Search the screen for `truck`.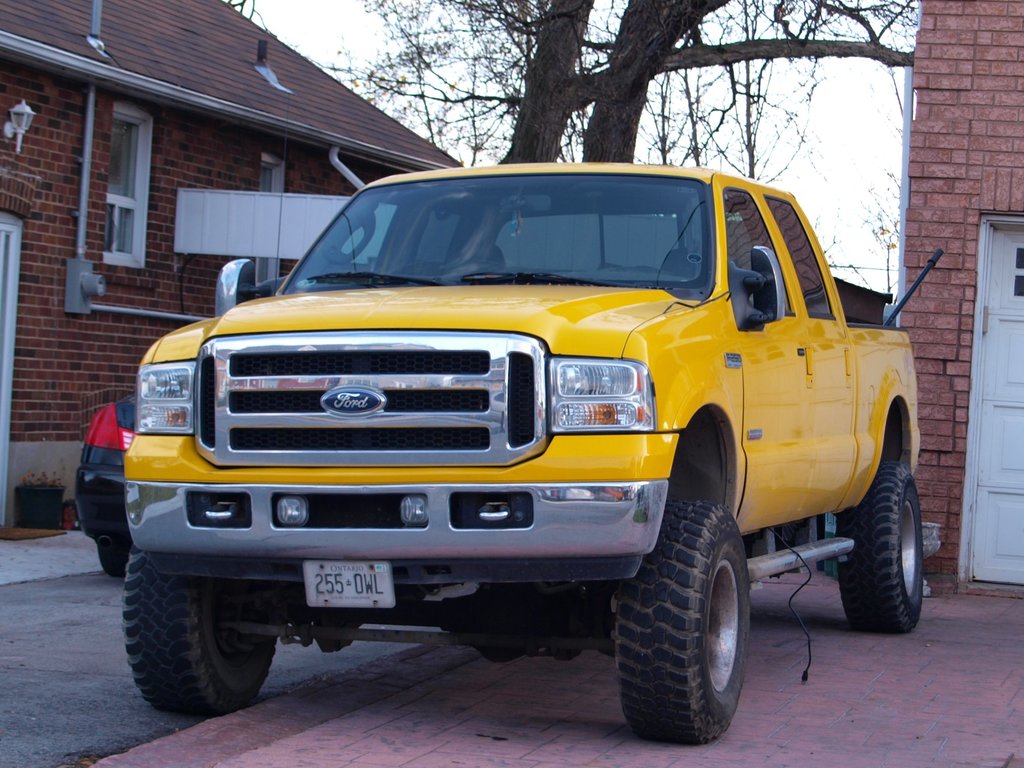
Found at bbox(106, 159, 947, 731).
